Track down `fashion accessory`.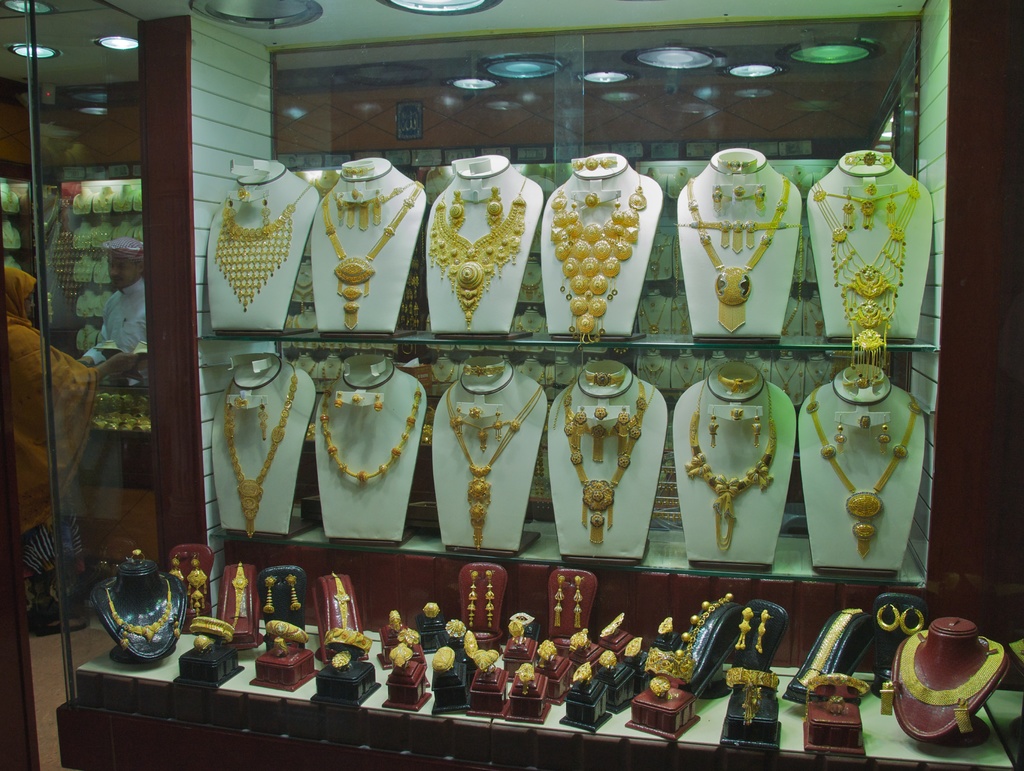
Tracked to 262 572 278 612.
